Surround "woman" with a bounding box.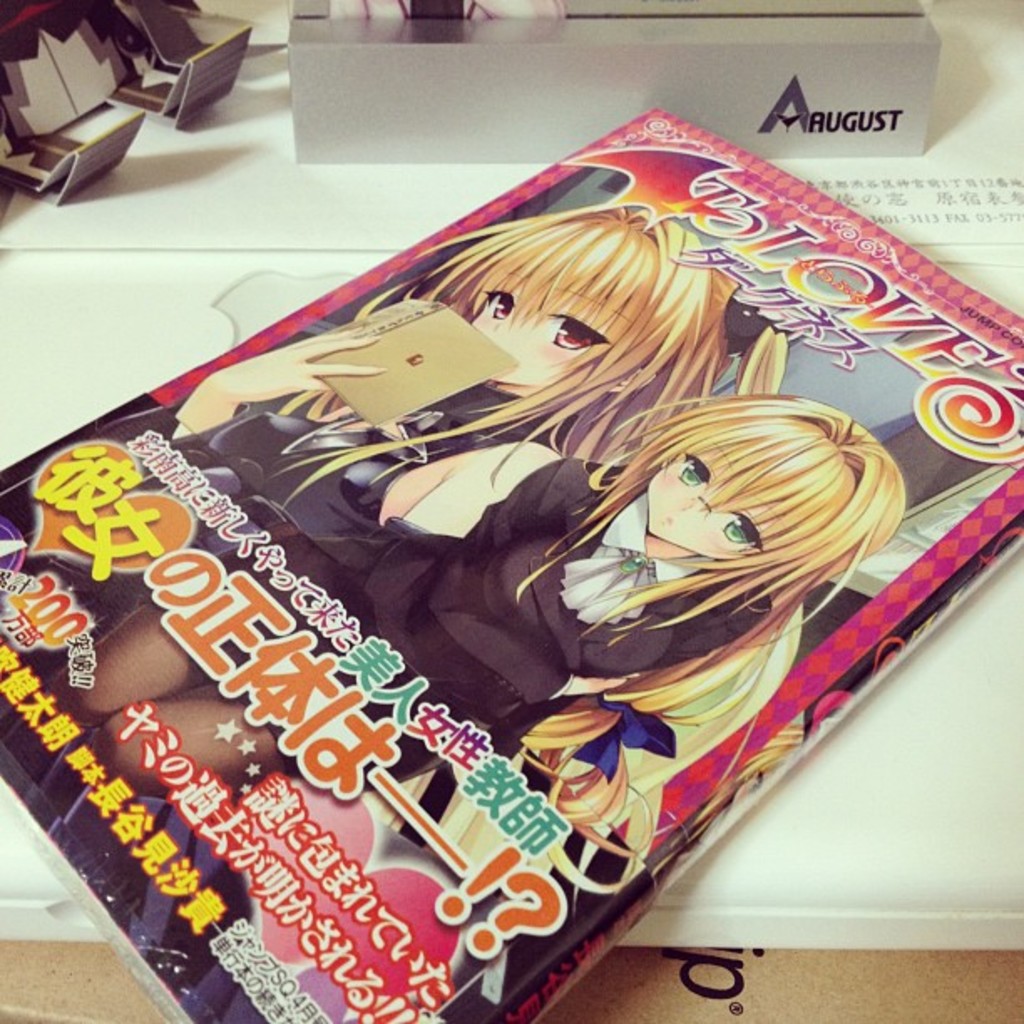
[x1=0, y1=206, x2=785, y2=637].
